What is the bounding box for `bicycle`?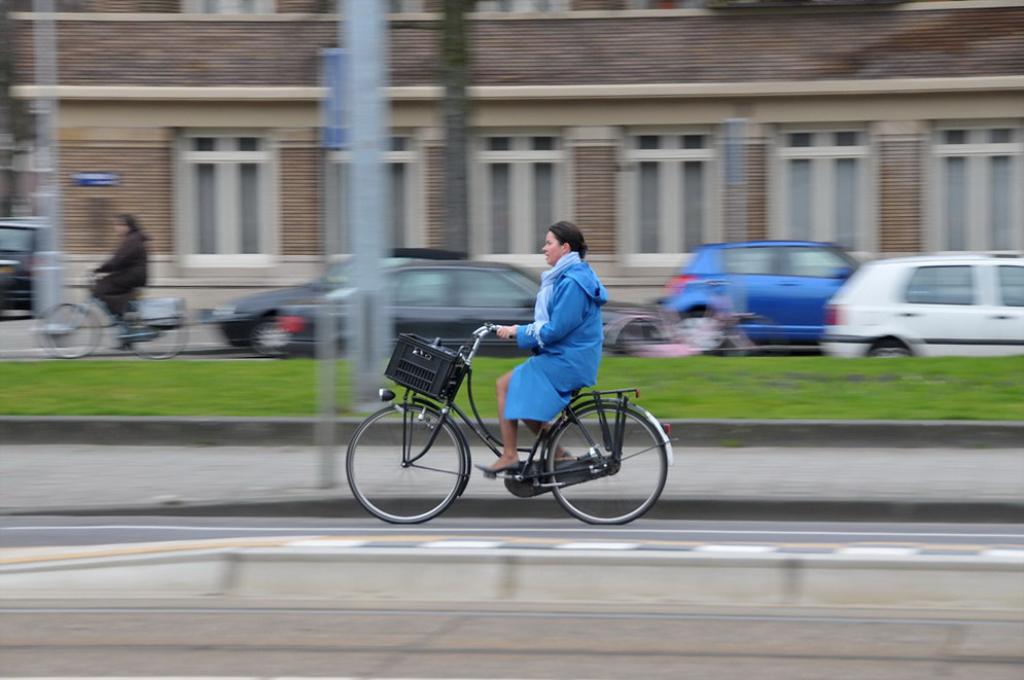
l=350, t=312, r=683, b=534.
